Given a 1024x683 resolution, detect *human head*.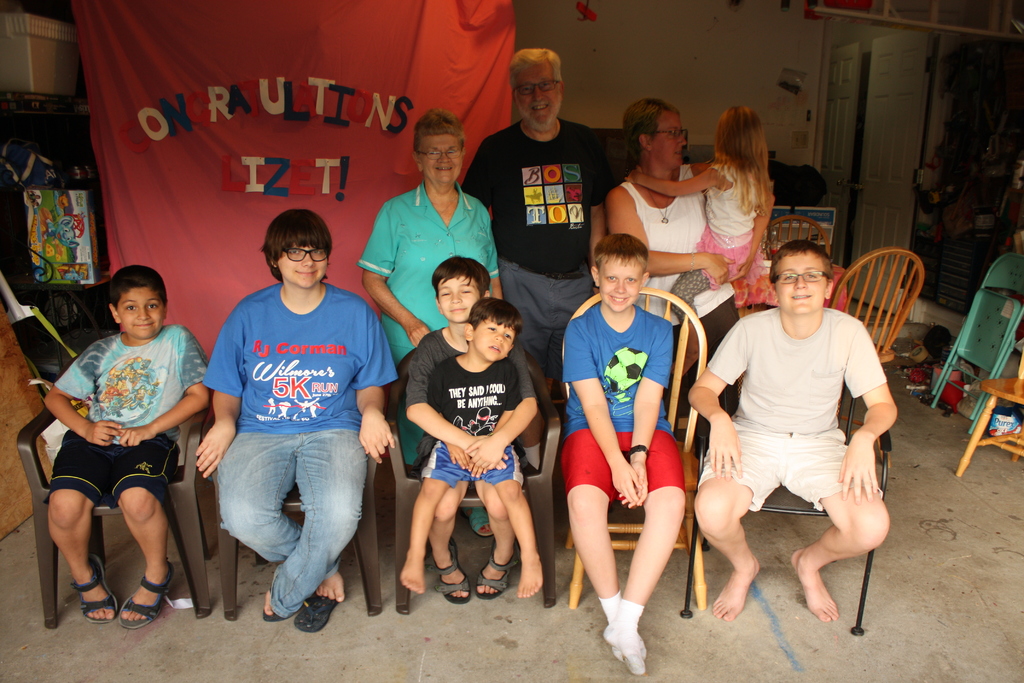
593:229:648:312.
